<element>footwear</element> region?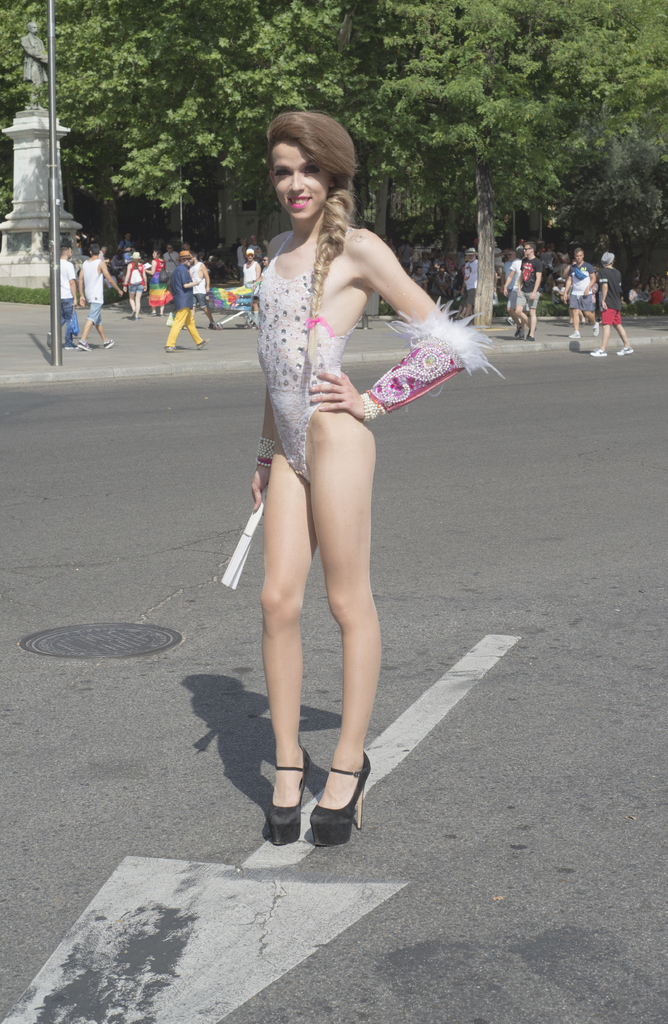
592 348 606 358
